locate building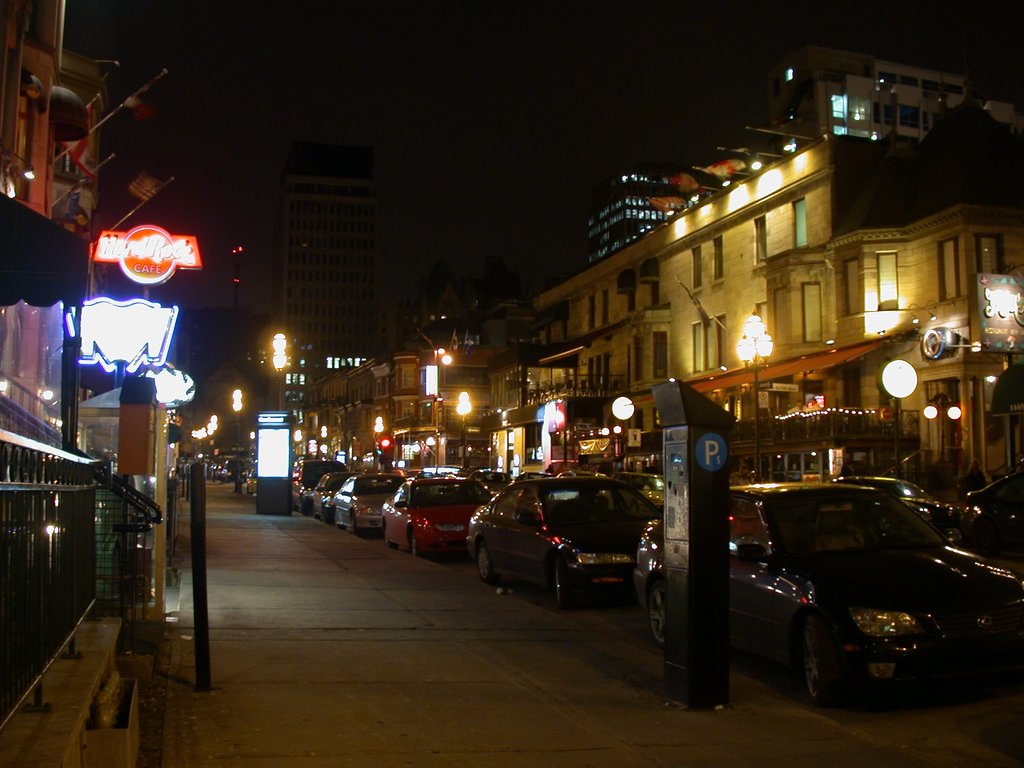
{"left": 0, "top": 0, "right": 102, "bottom": 447}
